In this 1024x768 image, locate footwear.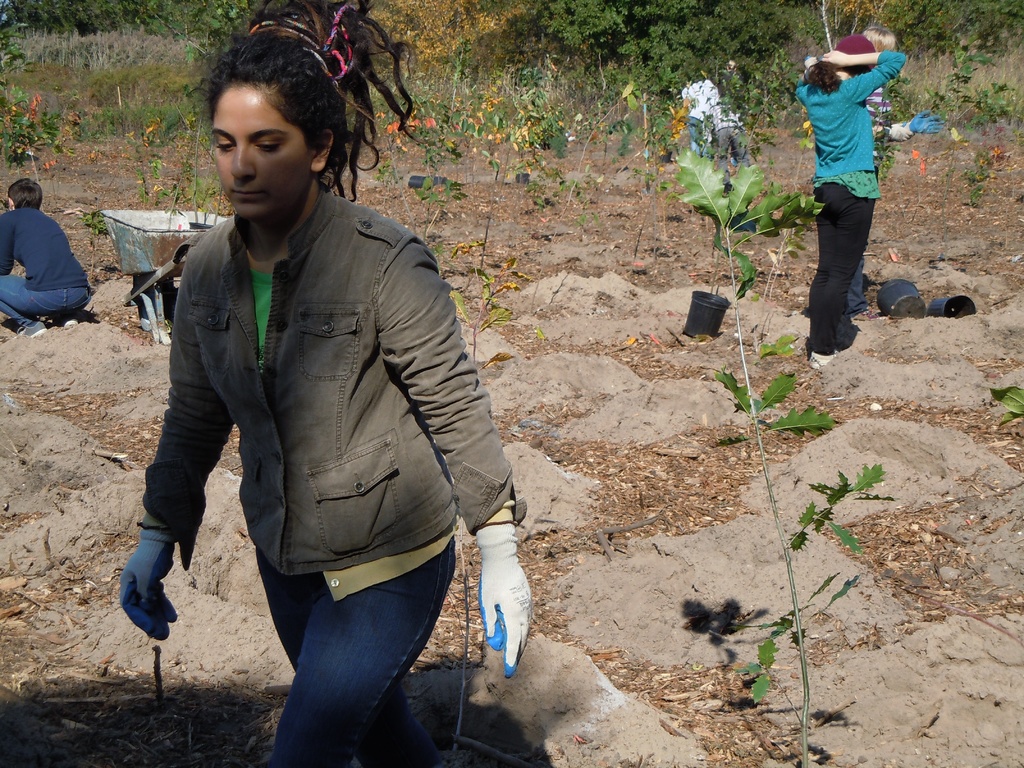
Bounding box: 803:353:839:372.
